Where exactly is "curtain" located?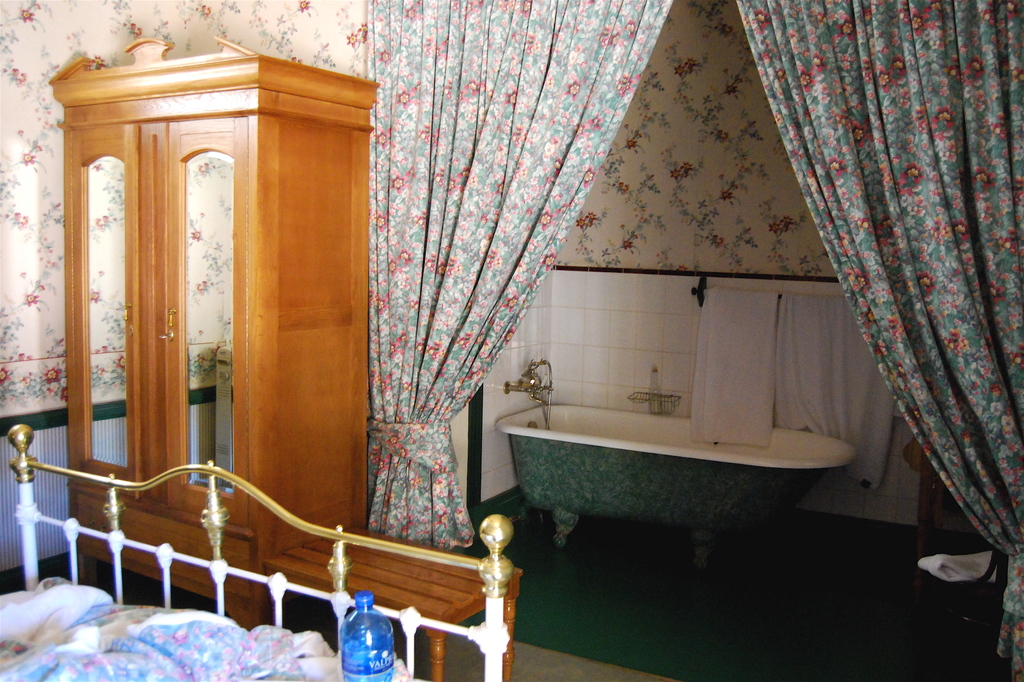
Its bounding box is (363, 0, 673, 553).
